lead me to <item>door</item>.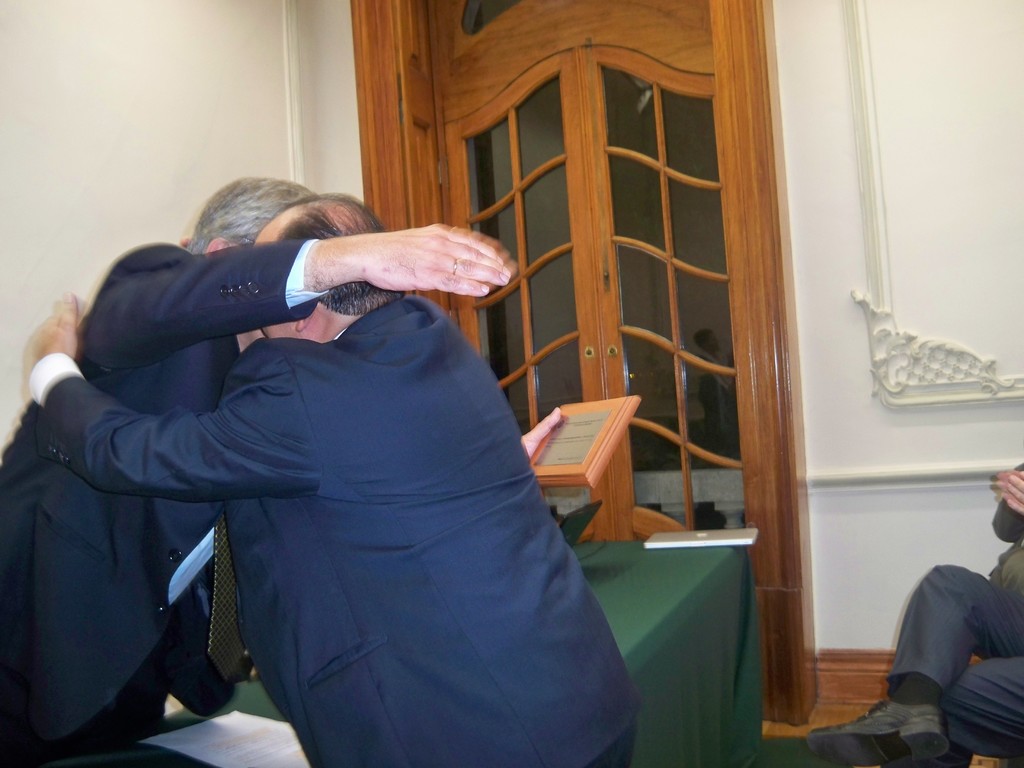
Lead to 422, 3, 746, 539.
